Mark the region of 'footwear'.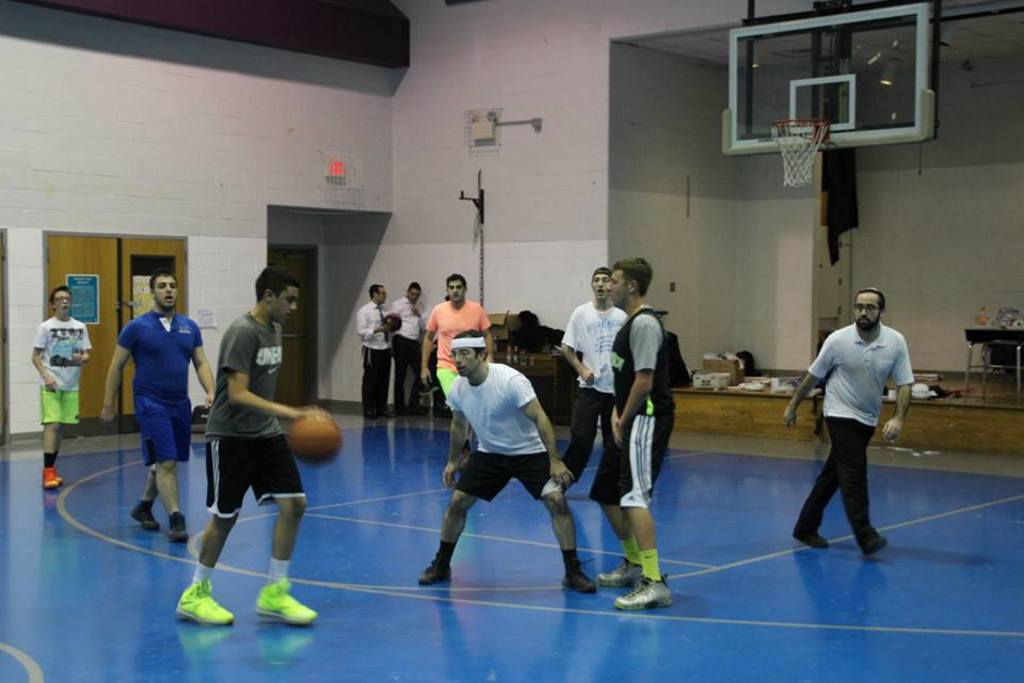
Region: (left=391, top=411, right=403, bottom=418).
